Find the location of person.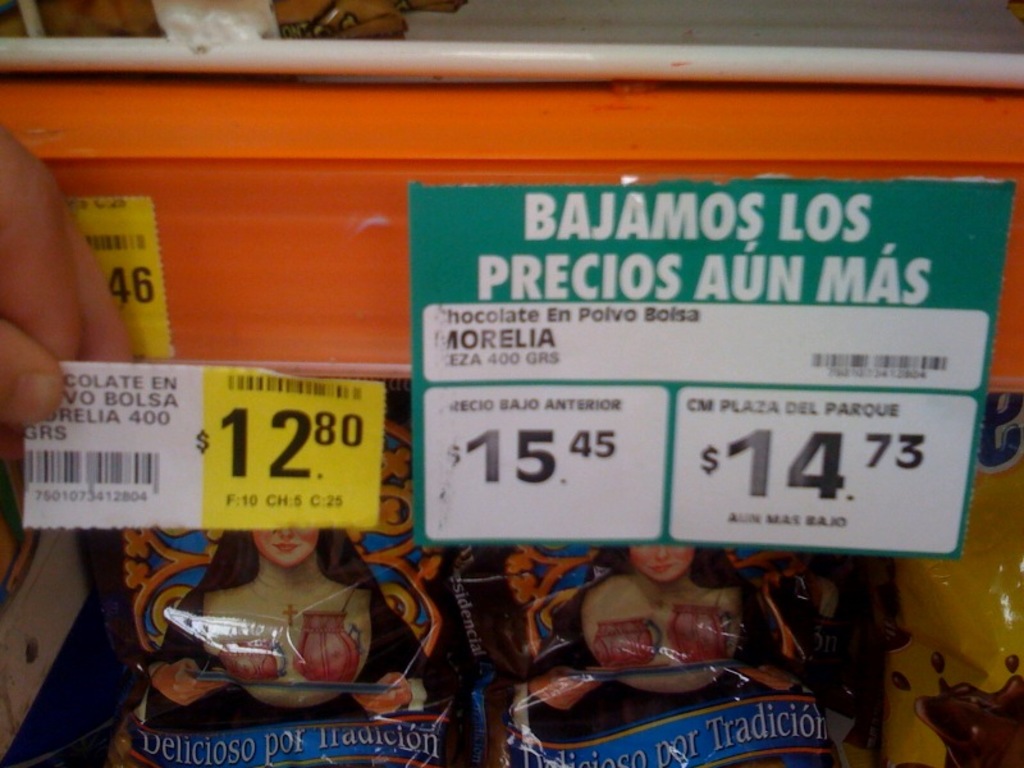
Location: <box>147,526,445,726</box>.
